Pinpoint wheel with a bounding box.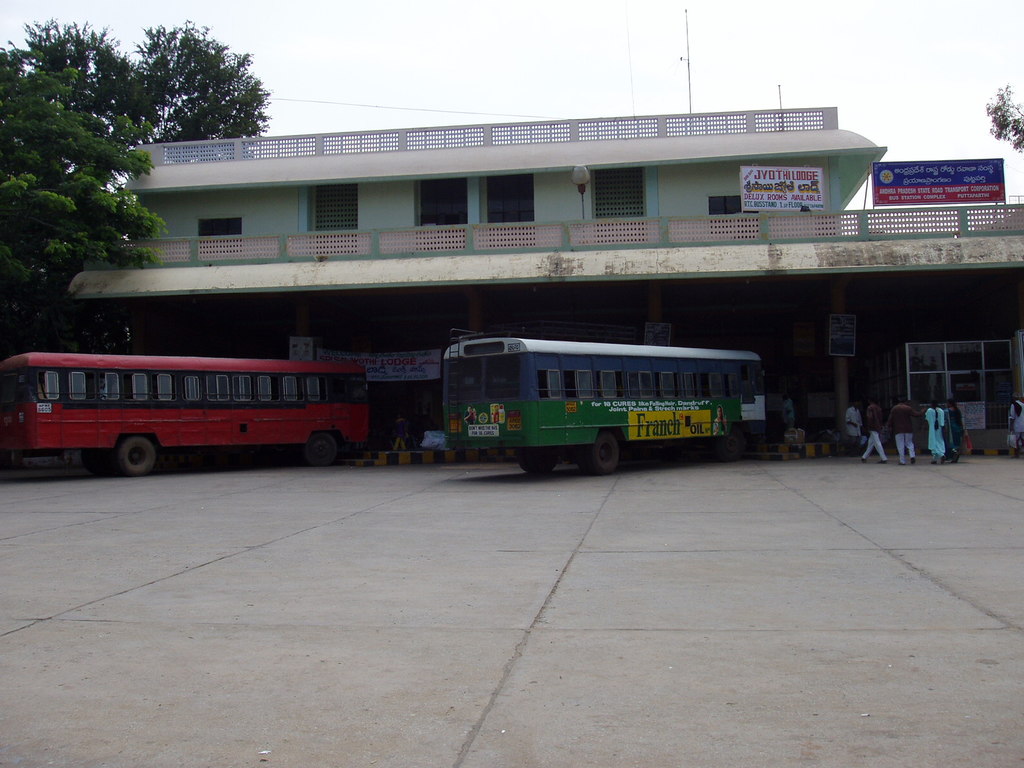
(516,446,559,474).
